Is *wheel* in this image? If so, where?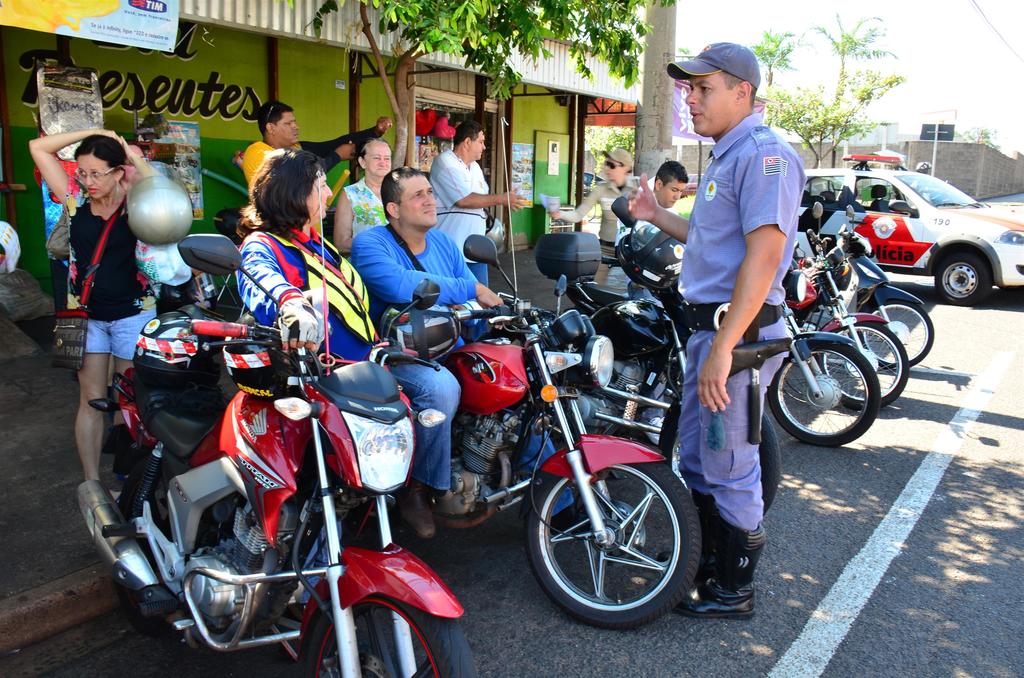
Yes, at 848 296 937 371.
